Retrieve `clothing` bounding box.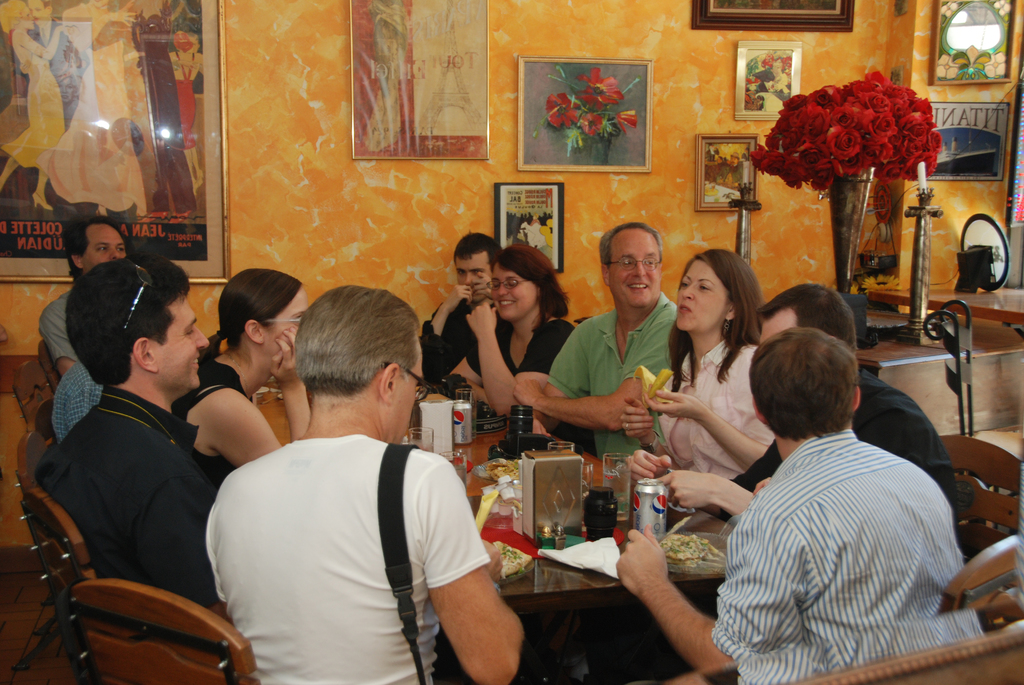
Bounding box: 544 292 695 469.
